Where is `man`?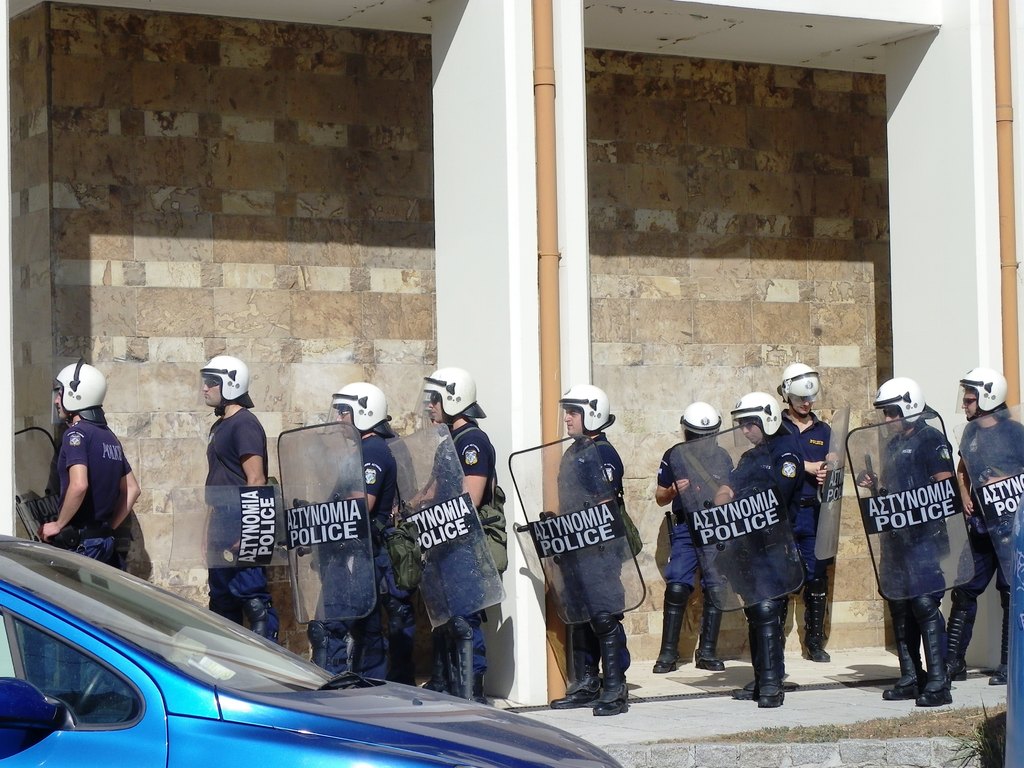
650:401:735:671.
